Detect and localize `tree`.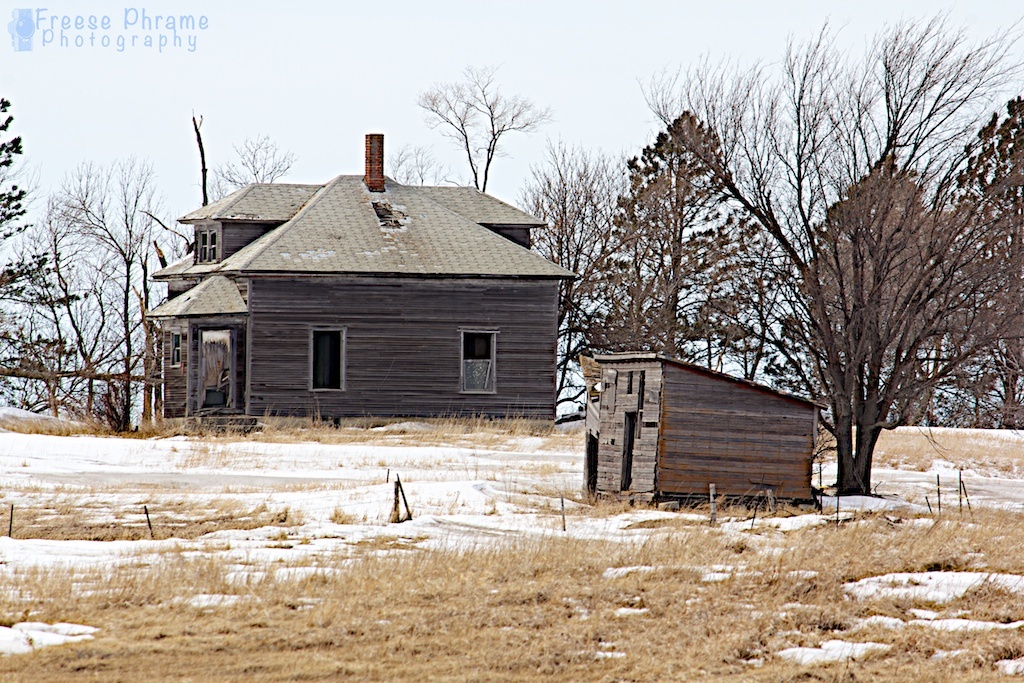
Localized at (37,154,178,444).
